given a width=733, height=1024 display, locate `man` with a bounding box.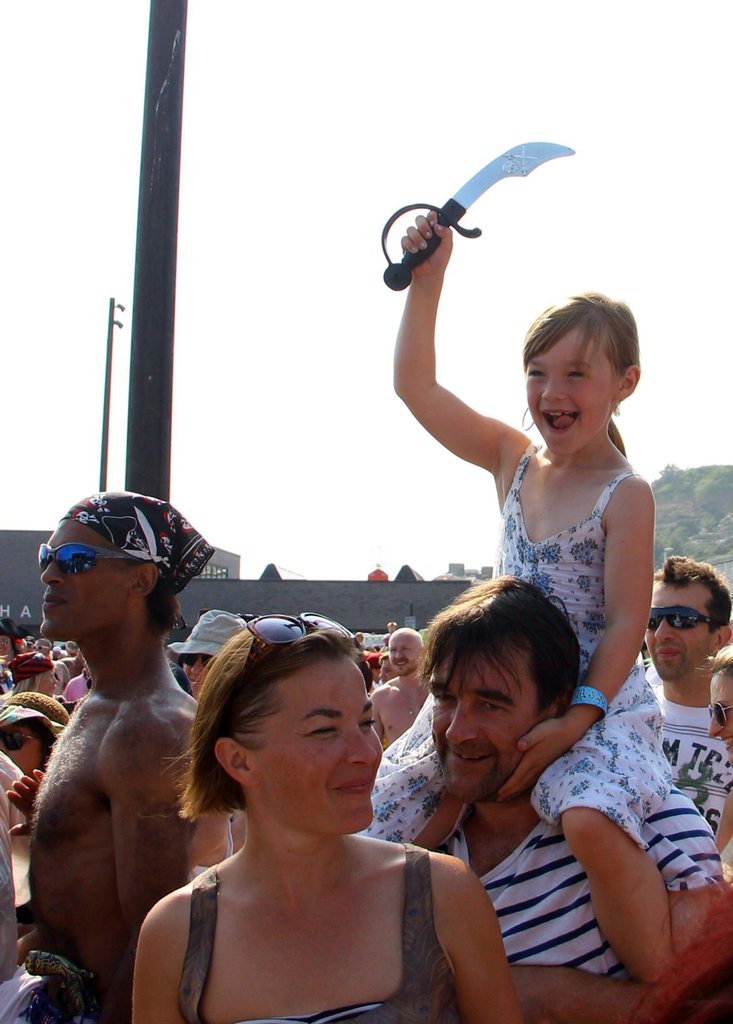
Located: x1=367 y1=629 x2=427 y2=748.
